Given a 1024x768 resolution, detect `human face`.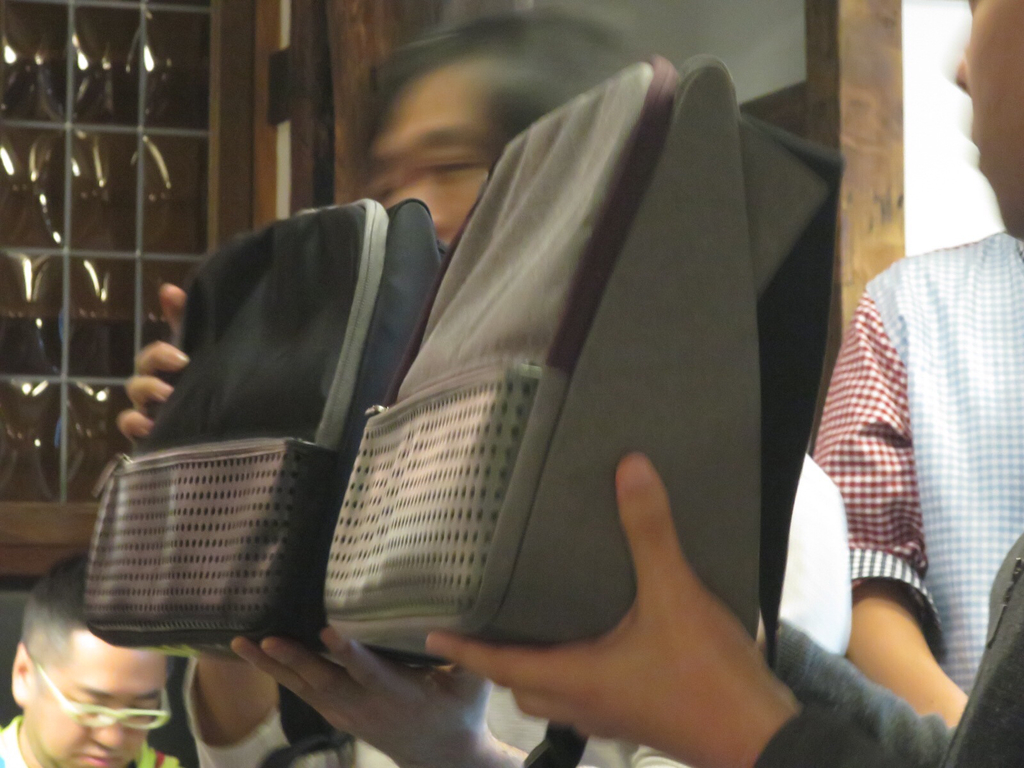
x1=366 y1=53 x2=508 y2=262.
